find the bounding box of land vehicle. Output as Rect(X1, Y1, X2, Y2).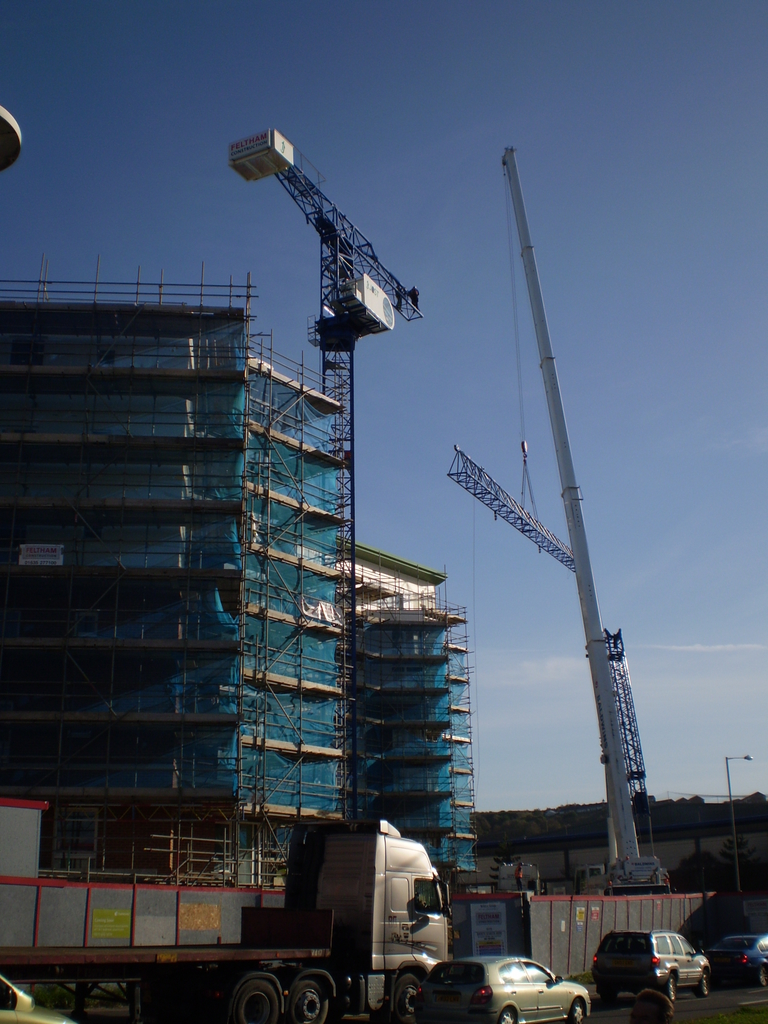
Rect(570, 861, 609, 893).
